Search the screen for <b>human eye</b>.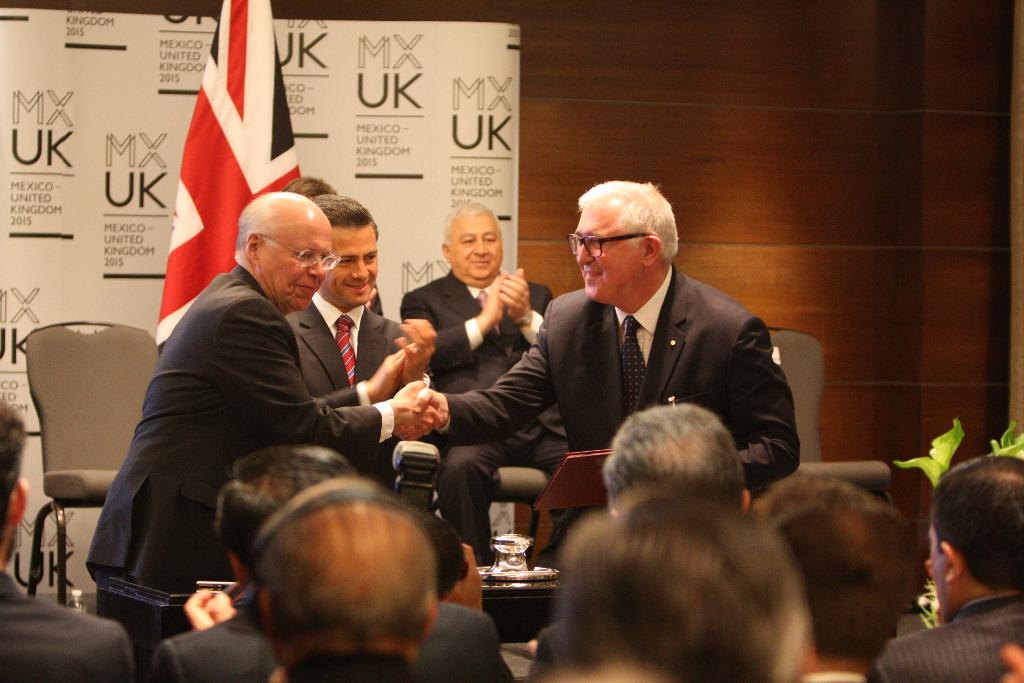
Found at x1=336, y1=256, x2=355, y2=265.
